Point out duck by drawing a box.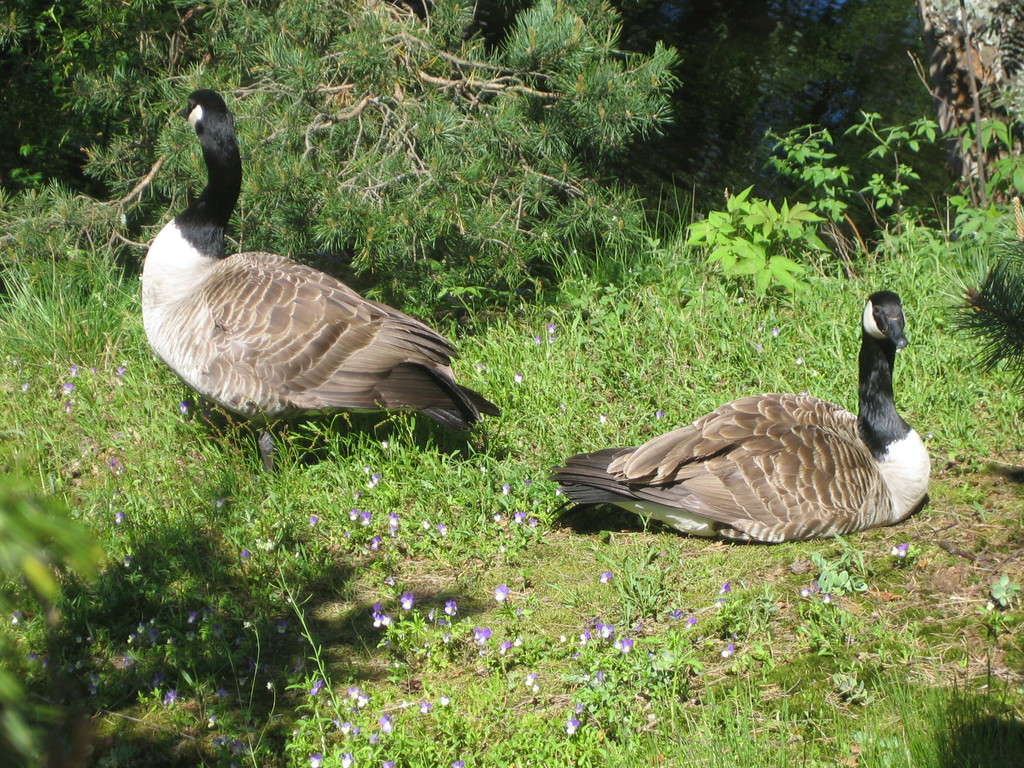
Rect(138, 88, 504, 459).
